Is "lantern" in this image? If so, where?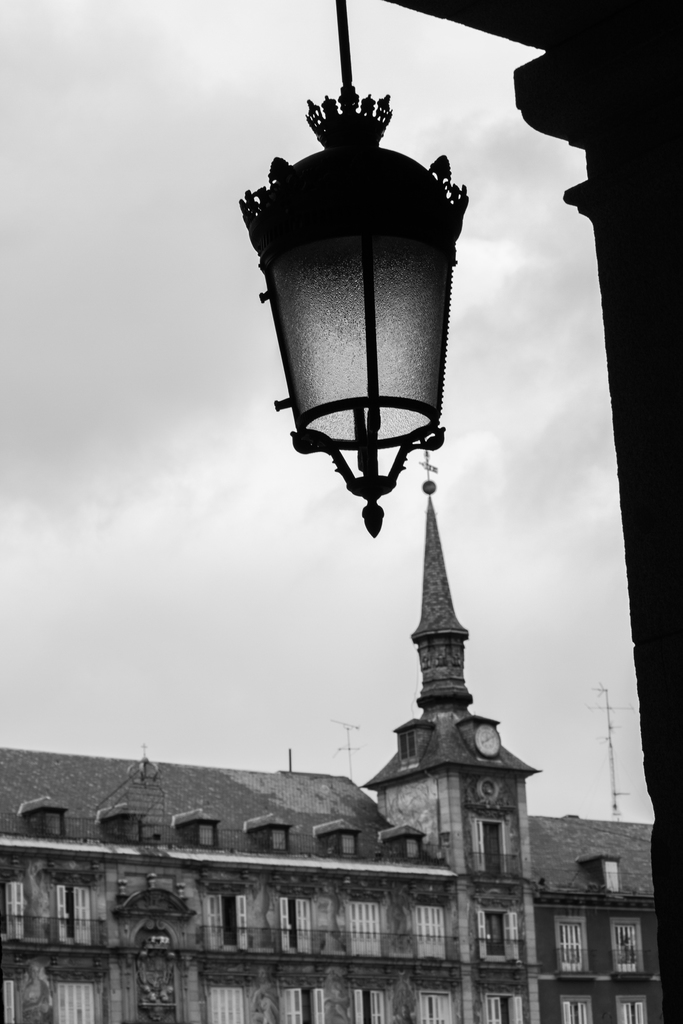
Yes, at BBox(238, 88, 472, 536).
